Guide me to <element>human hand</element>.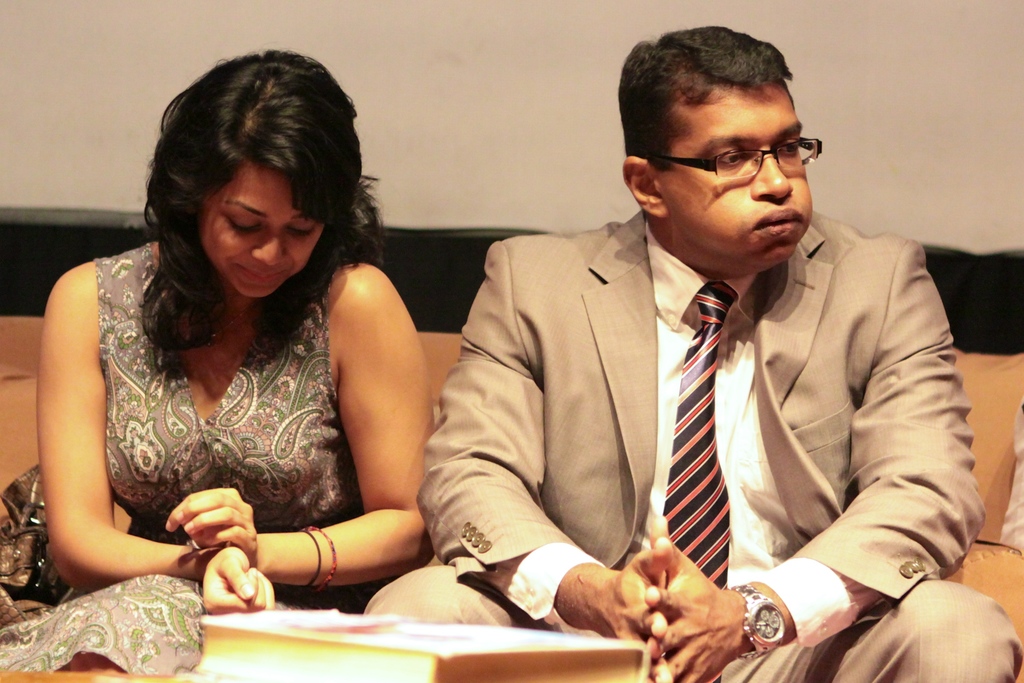
Guidance: locate(643, 514, 750, 682).
